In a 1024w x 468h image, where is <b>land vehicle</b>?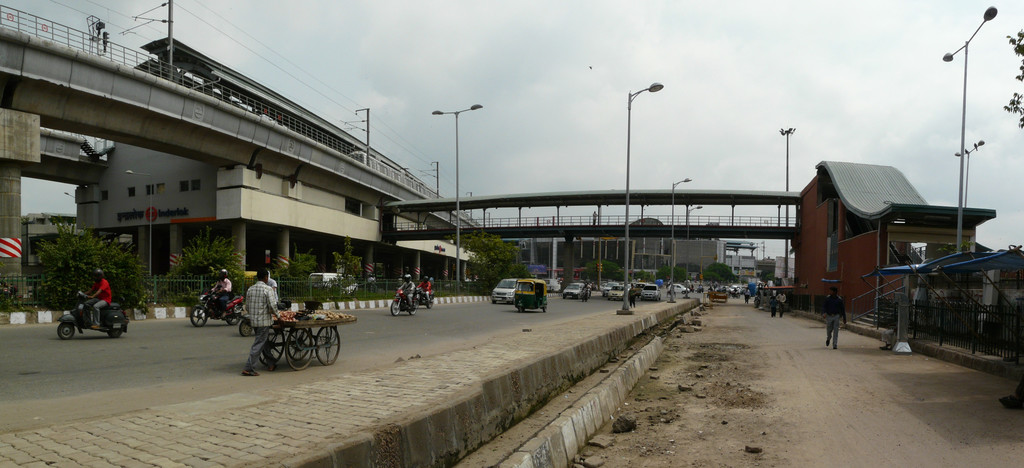
x1=565 y1=279 x2=583 y2=298.
